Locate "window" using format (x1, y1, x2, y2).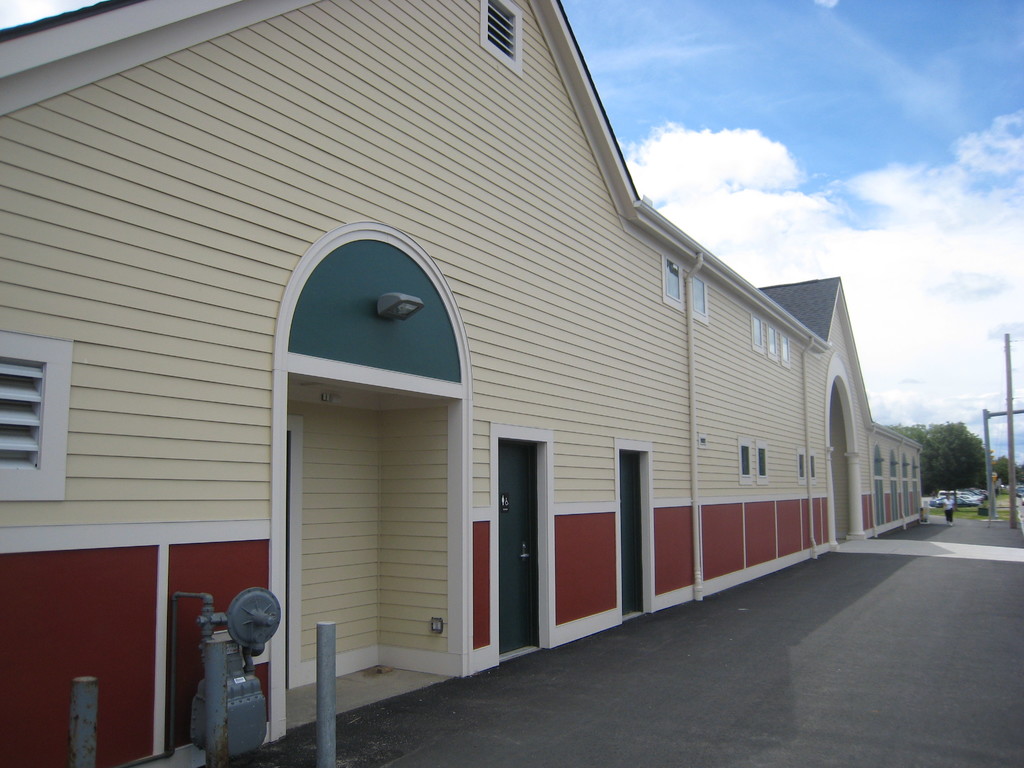
(481, 0, 519, 69).
